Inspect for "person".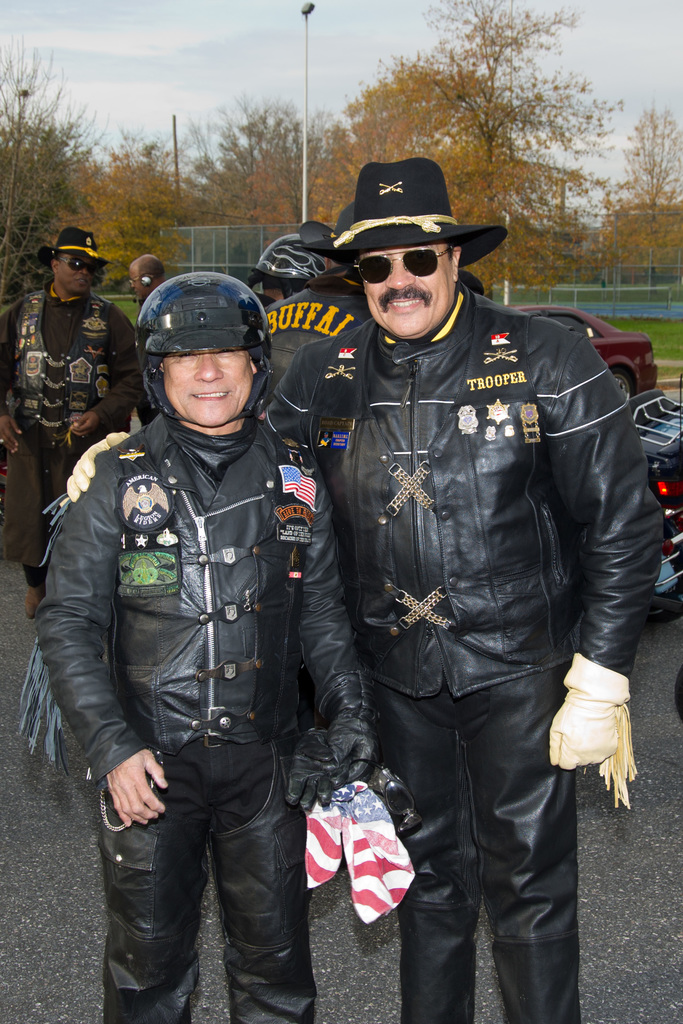
Inspection: 10/230/158/624.
